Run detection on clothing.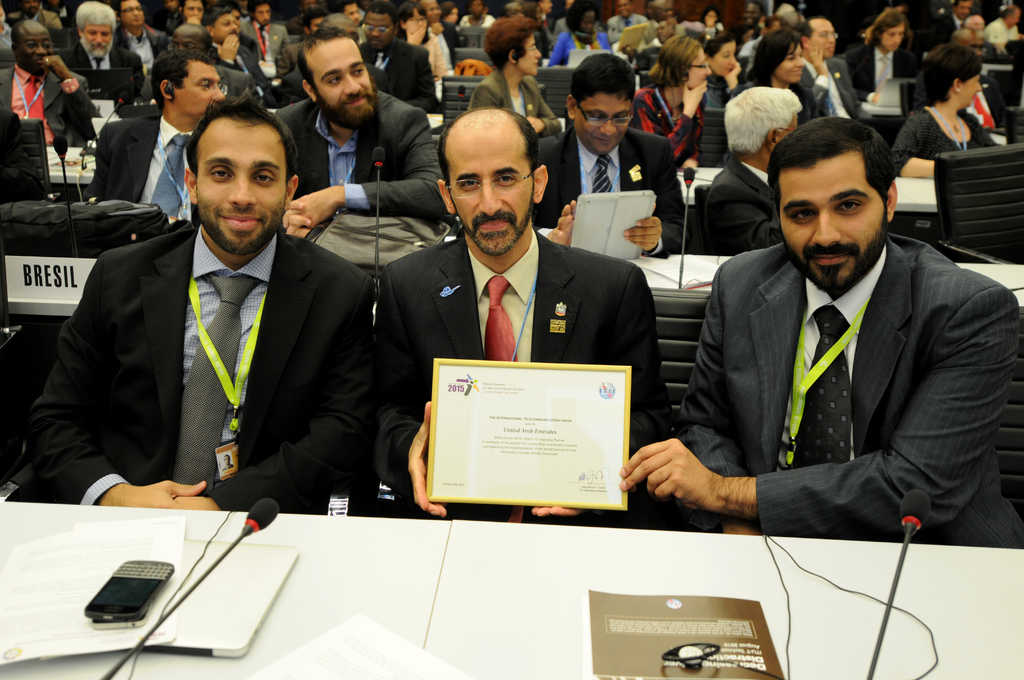
Result: 3, 224, 374, 510.
